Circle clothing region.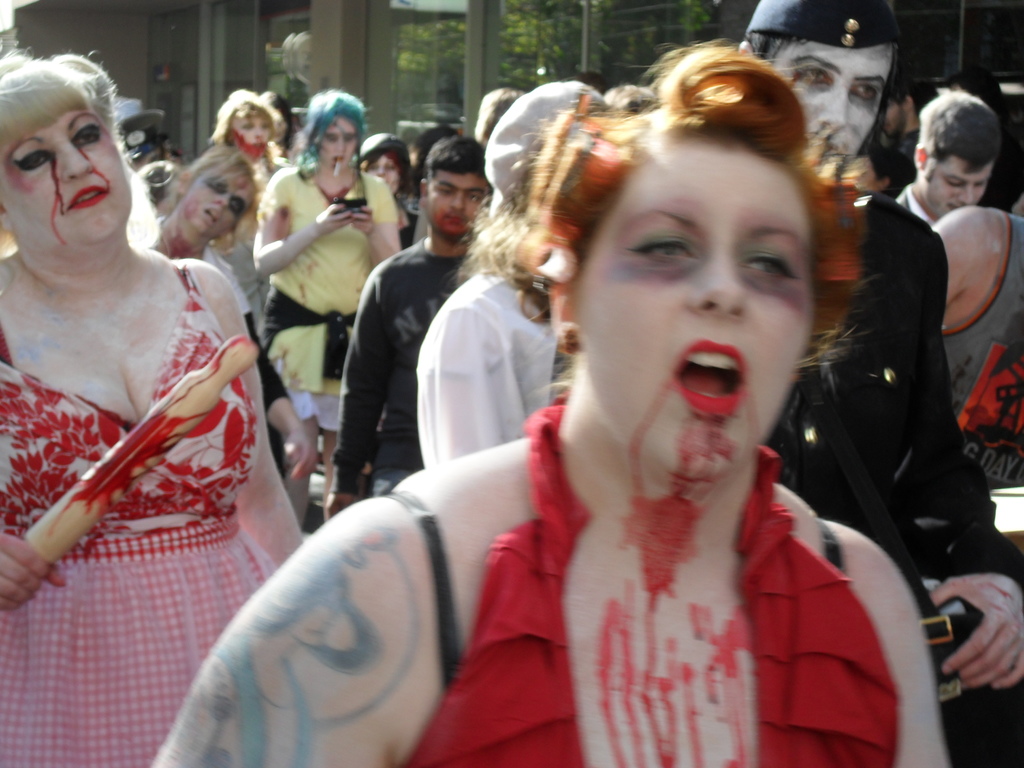
Region: left=416, top=255, right=557, bottom=478.
